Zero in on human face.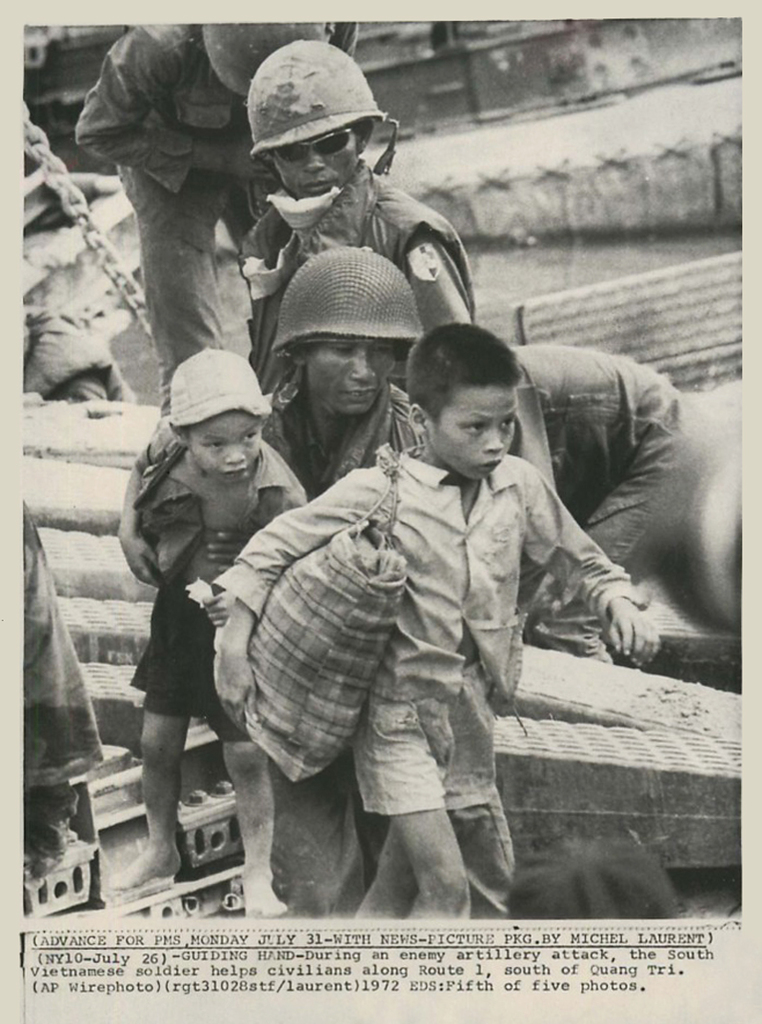
Zeroed in: bbox(184, 411, 256, 476).
